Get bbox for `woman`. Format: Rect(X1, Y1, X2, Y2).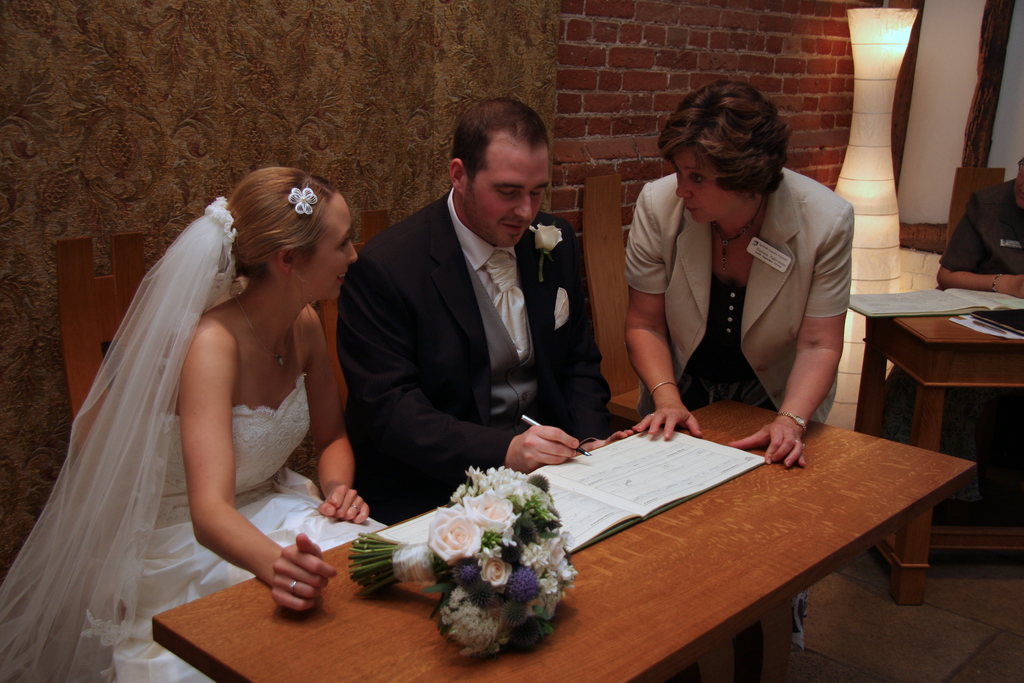
Rect(607, 83, 874, 479).
